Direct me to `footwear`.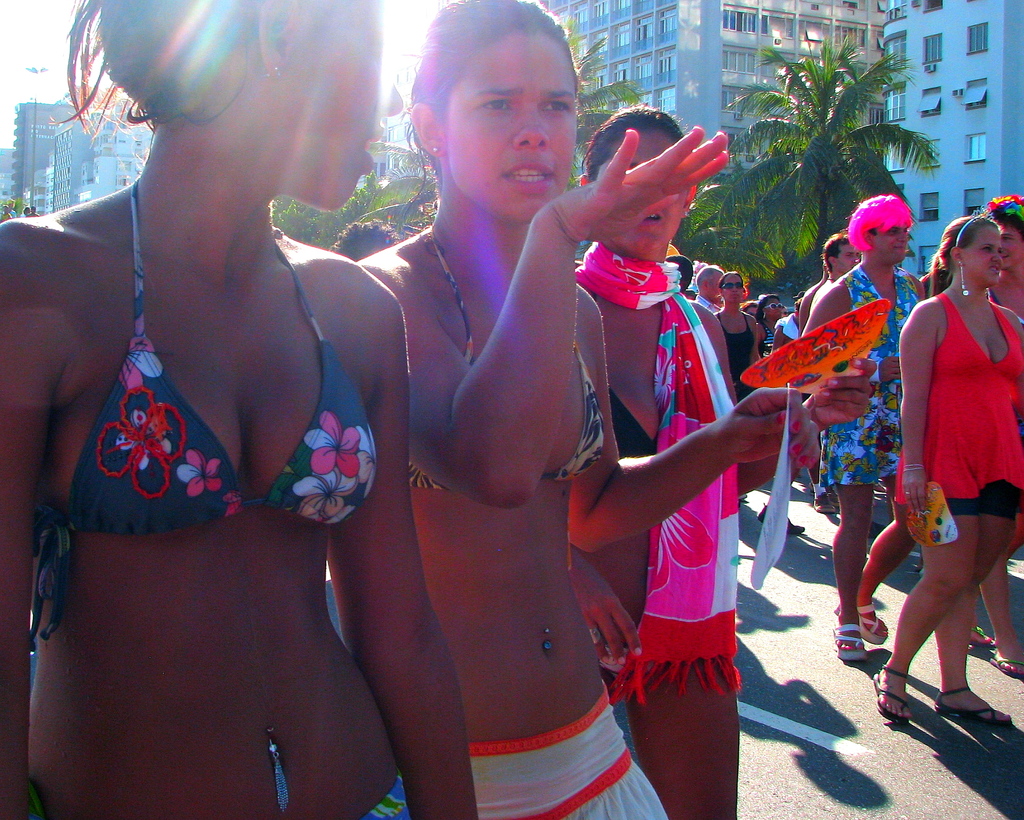
Direction: bbox=(831, 627, 865, 659).
